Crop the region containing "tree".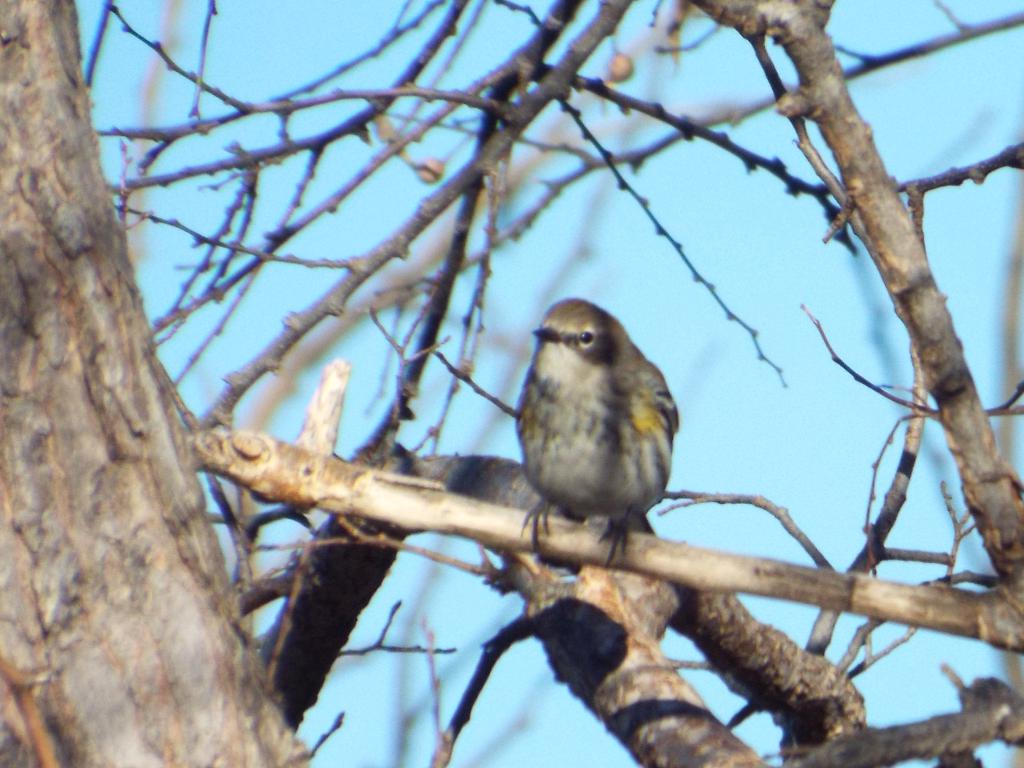
Crop region: [0, 0, 1023, 767].
